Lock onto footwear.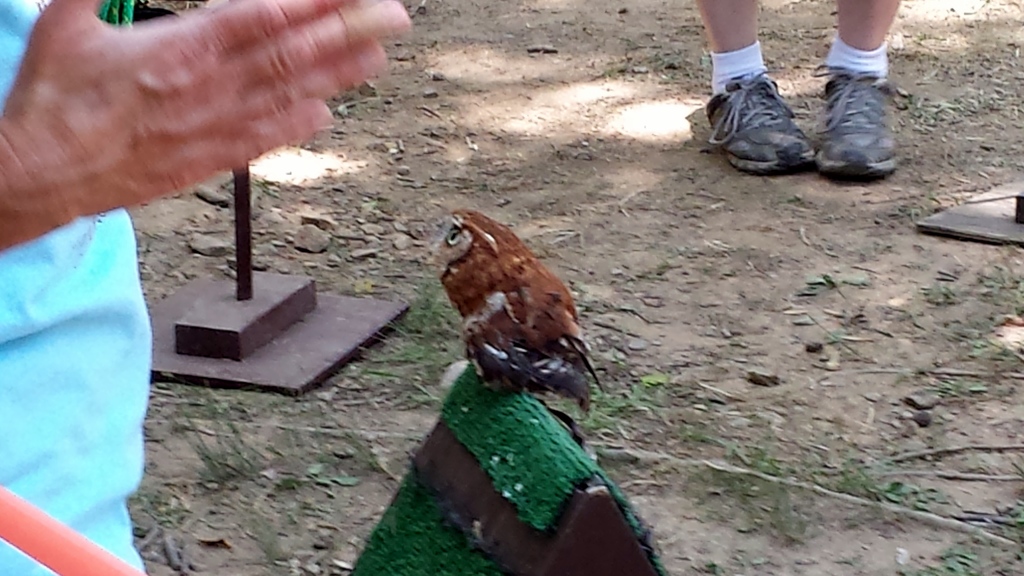
Locked: BBox(813, 62, 908, 175).
